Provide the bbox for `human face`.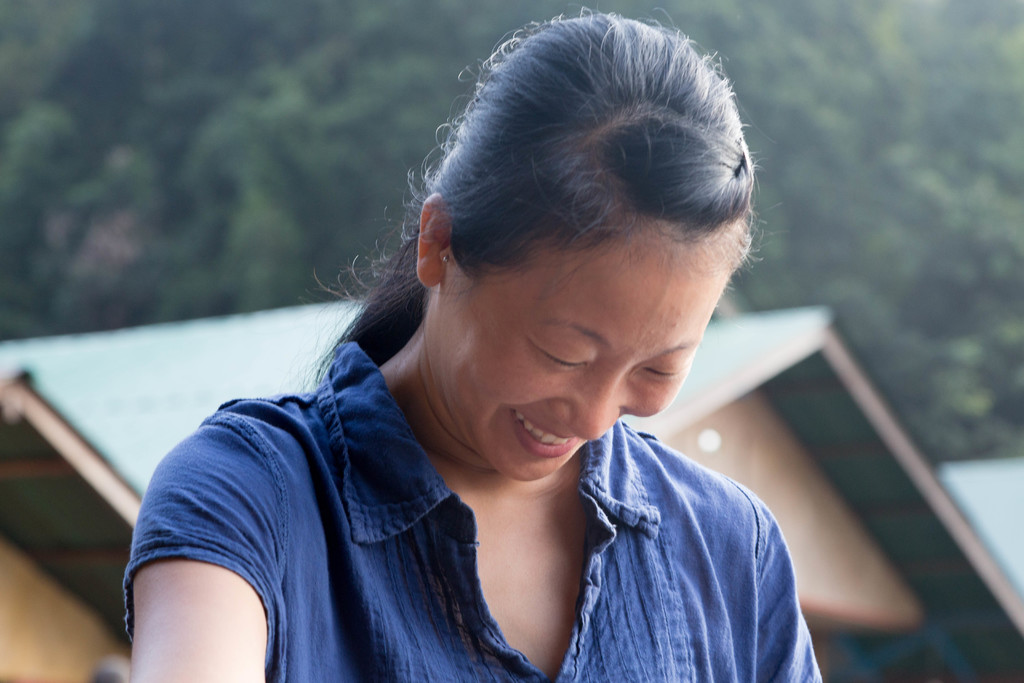
[left=442, top=240, right=727, bottom=478].
